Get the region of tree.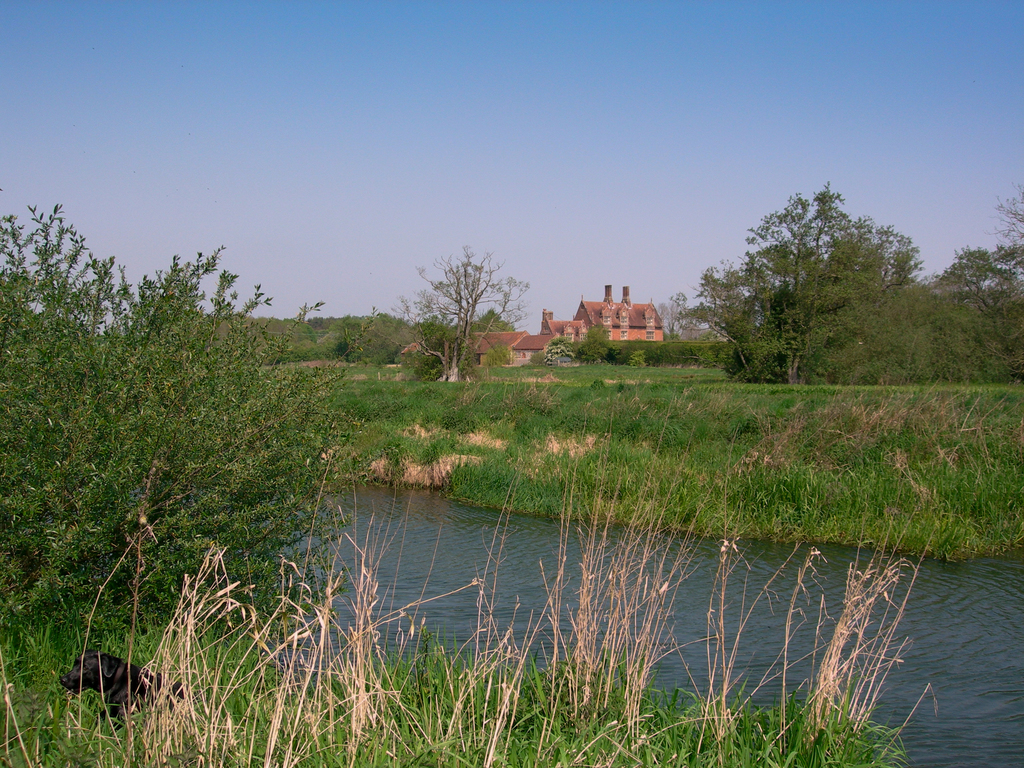
(545,333,567,360).
